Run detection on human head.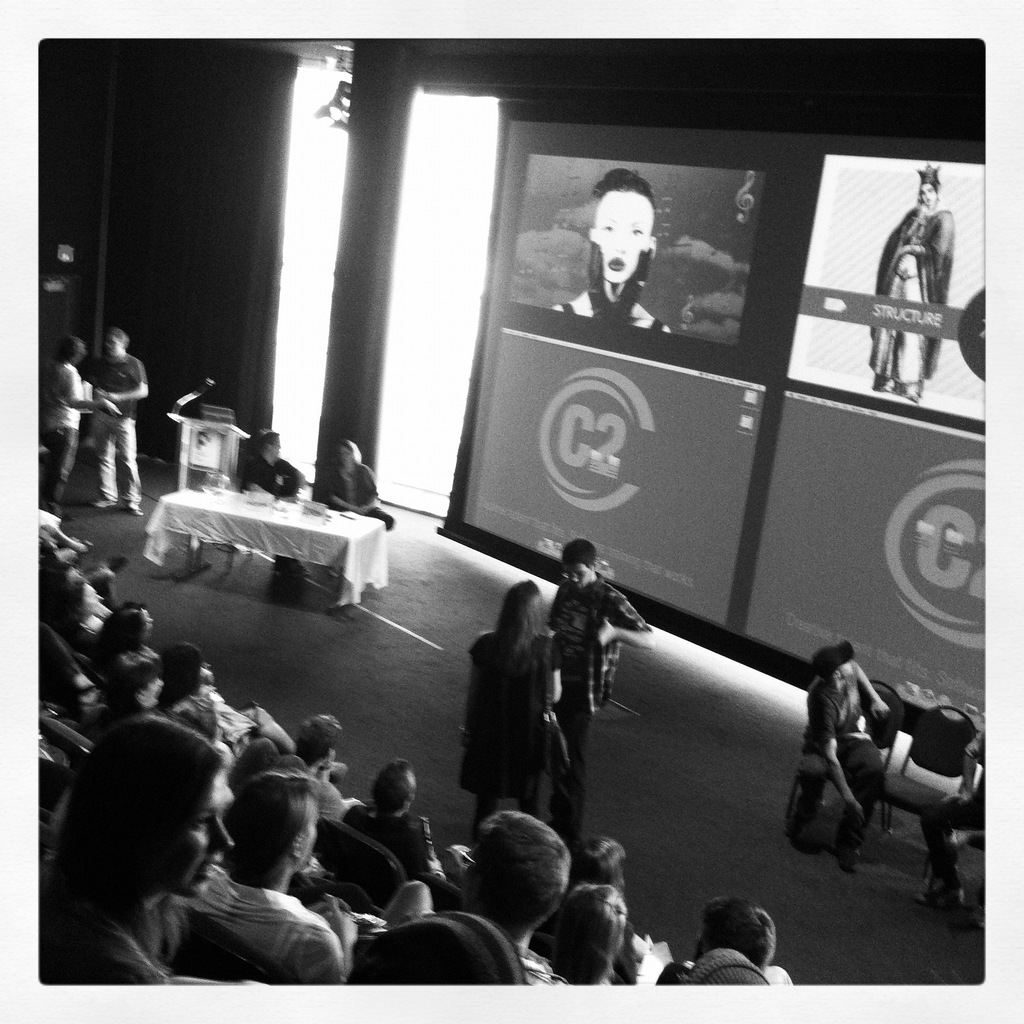
Result: bbox(560, 540, 597, 588).
